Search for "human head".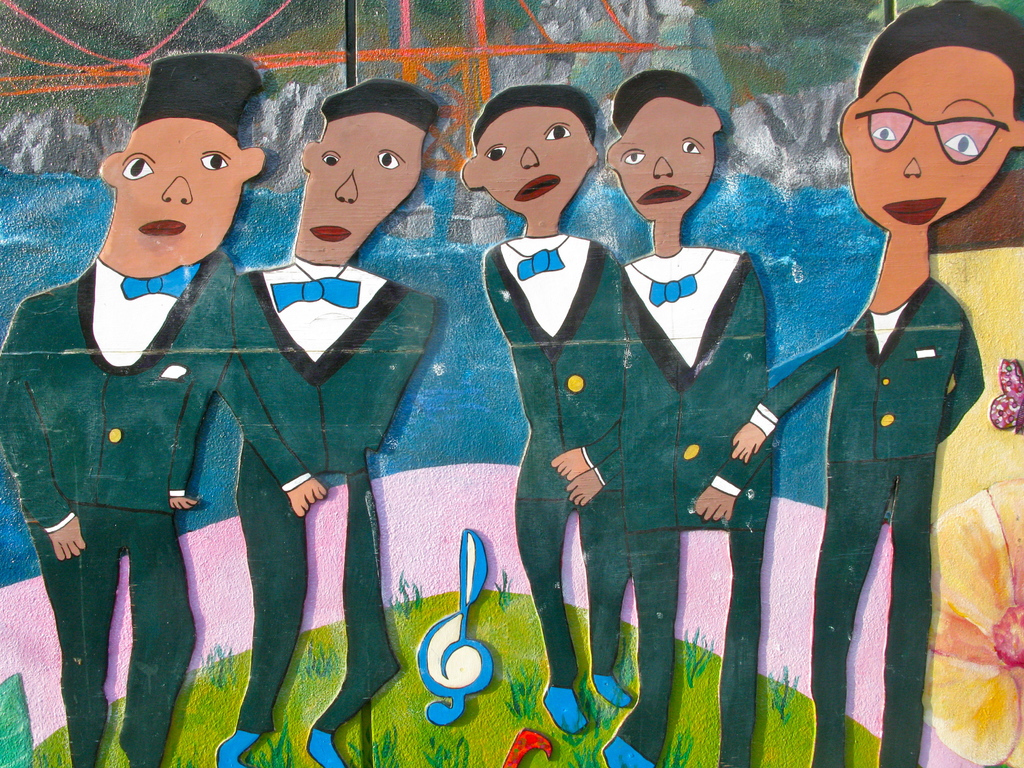
Found at [851, 13, 1016, 221].
